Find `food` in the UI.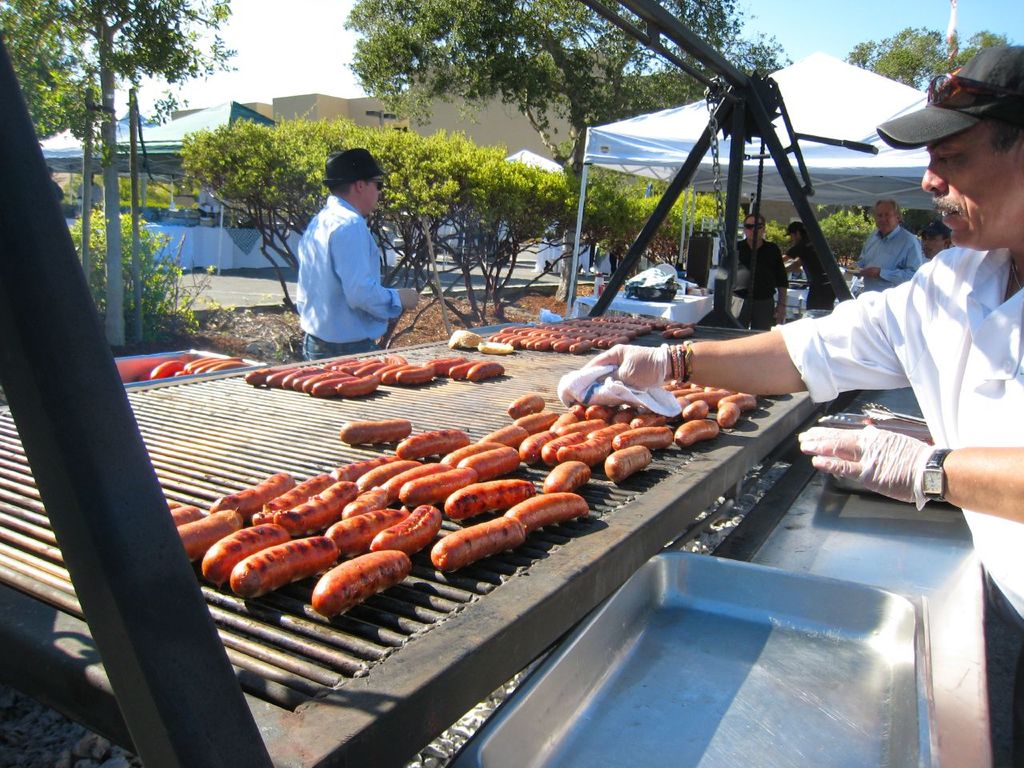
UI element at <bbox>672, 385, 702, 397</bbox>.
